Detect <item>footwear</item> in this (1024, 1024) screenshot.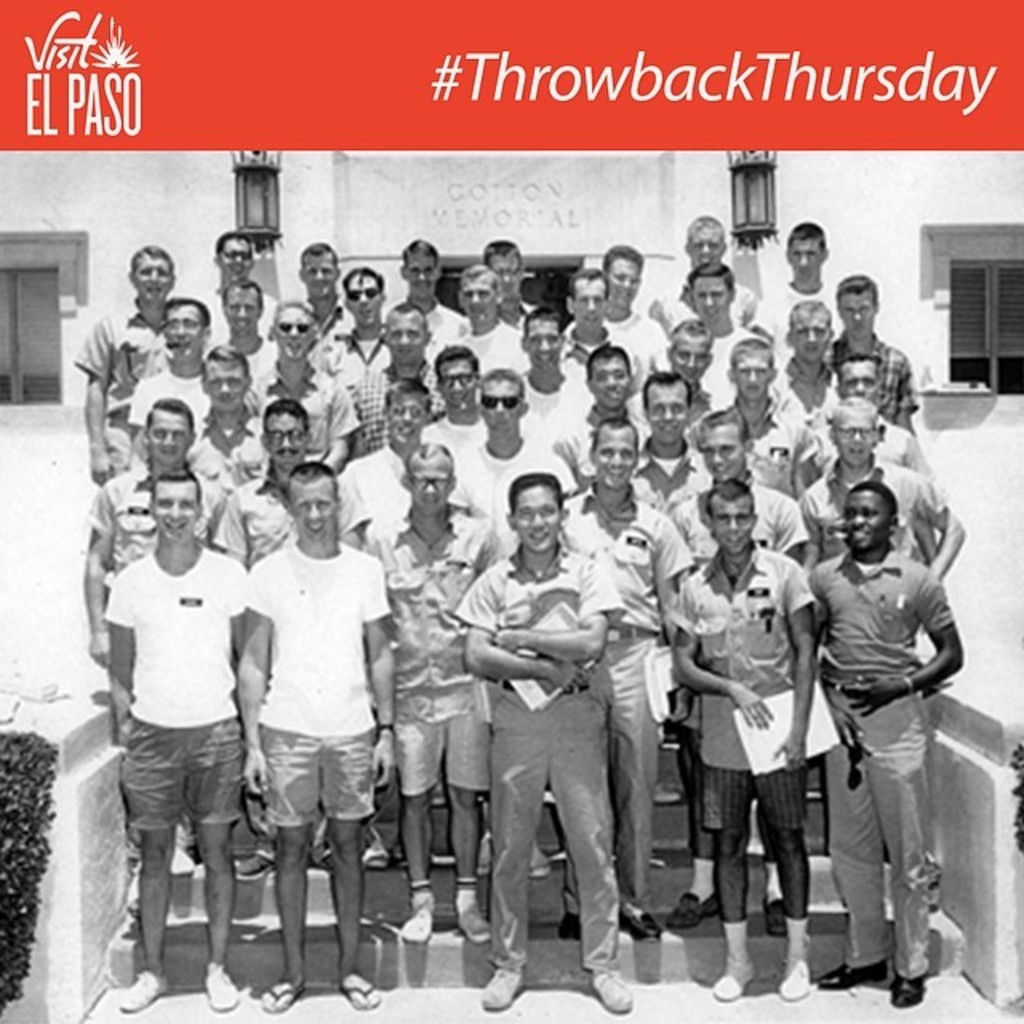
Detection: [left=715, top=958, right=758, bottom=998].
